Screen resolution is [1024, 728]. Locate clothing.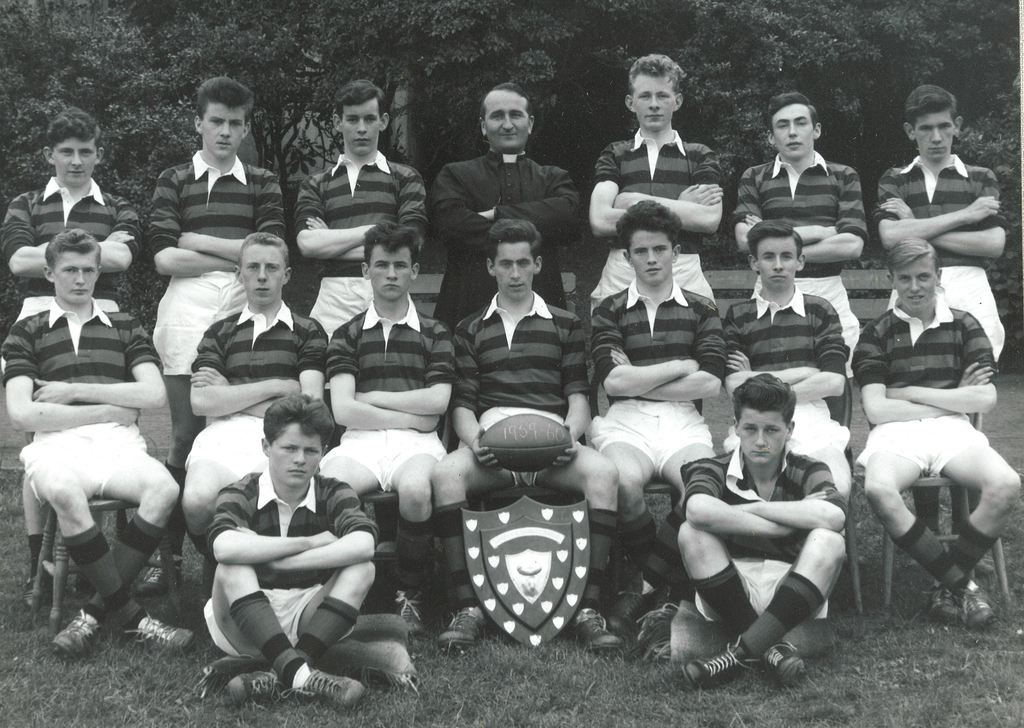
{"left": 0, "top": 301, "right": 147, "bottom": 508}.
